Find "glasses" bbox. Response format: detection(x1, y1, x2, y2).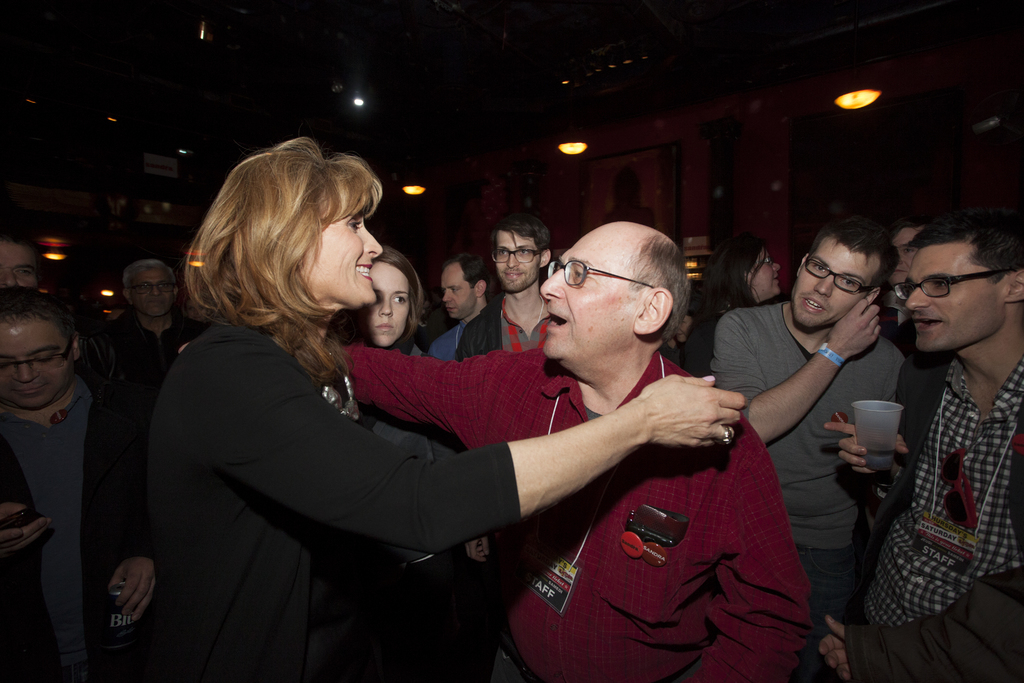
detection(906, 267, 1005, 316).
